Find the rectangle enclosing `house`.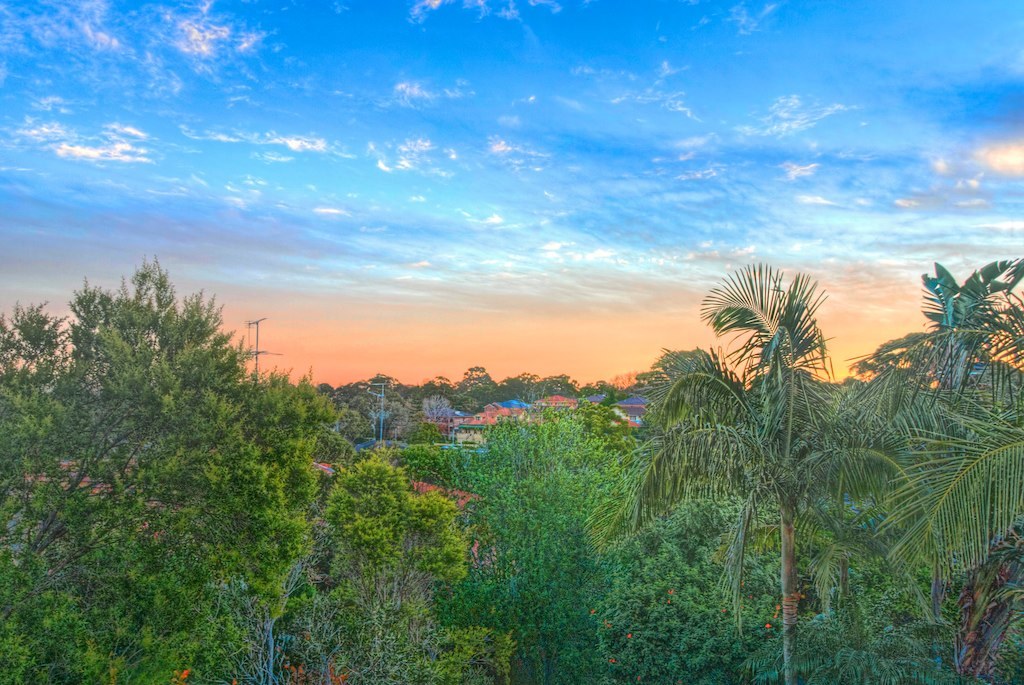
bbox(534, 392, 579, 424).
